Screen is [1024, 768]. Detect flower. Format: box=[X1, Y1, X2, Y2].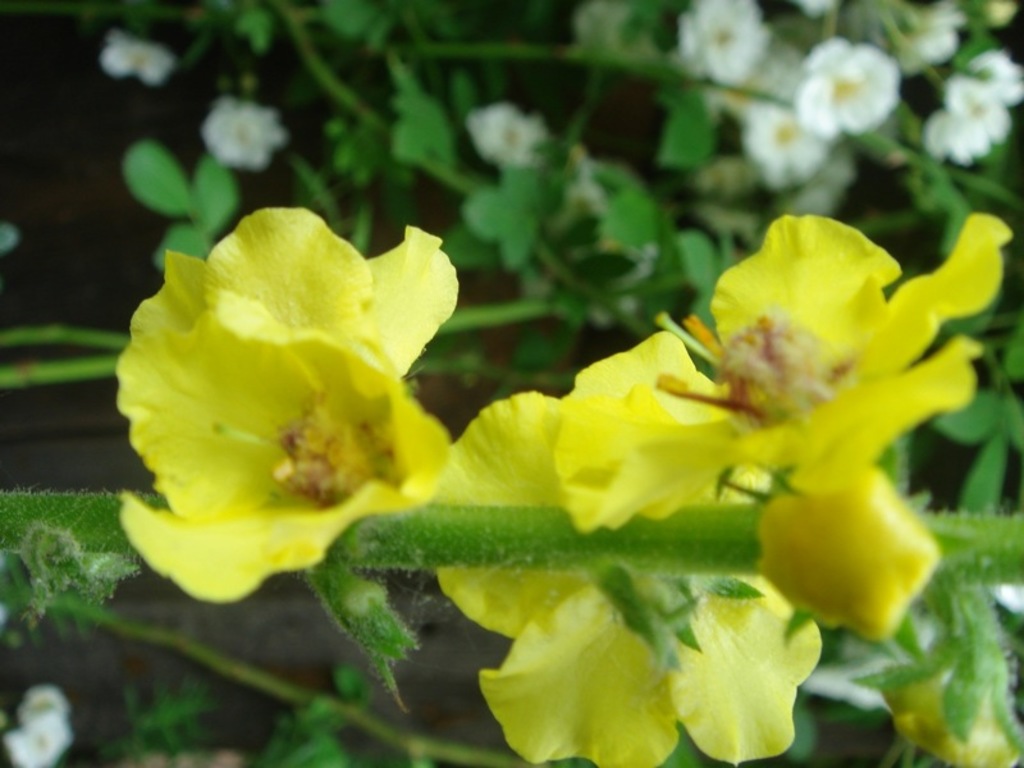
box=[463, 101, 559, 172].
